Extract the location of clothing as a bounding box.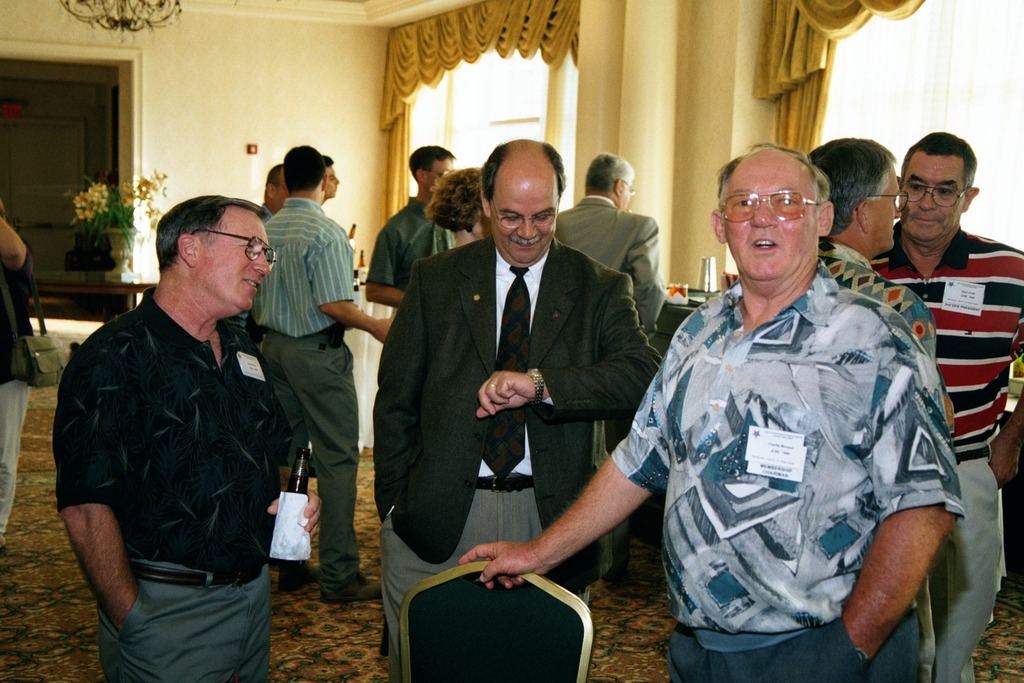
select_region(828, 235, 933, 359).
